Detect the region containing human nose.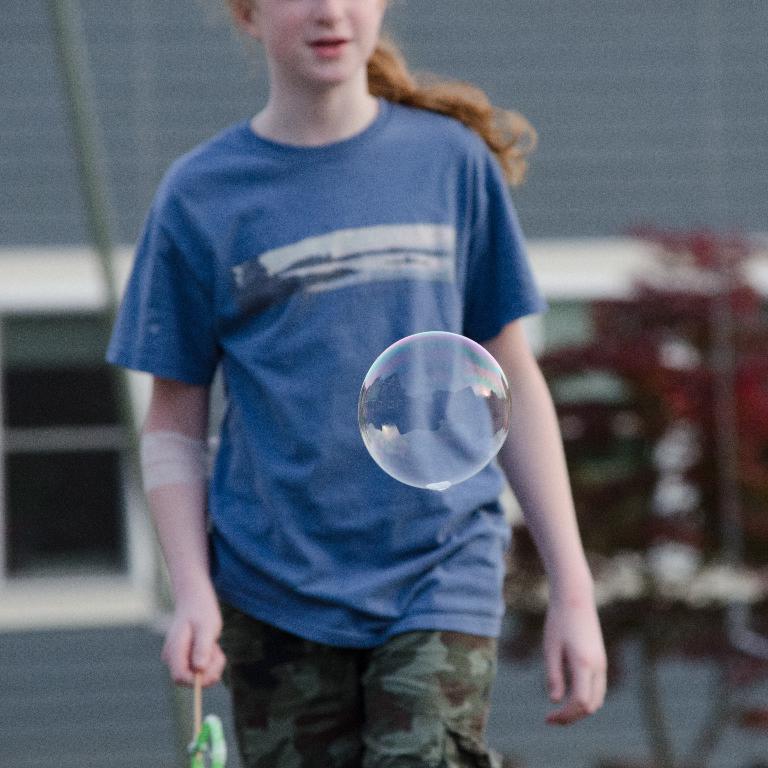
313 0 344 26.
